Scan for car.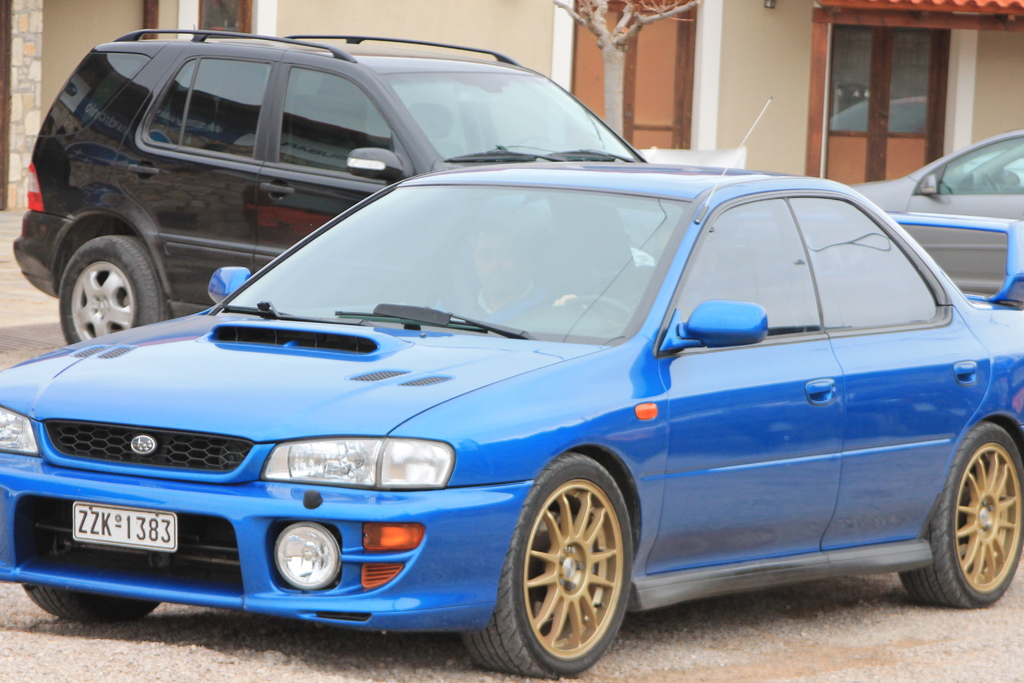
Scan result: 850, 131, 1023, 308.
